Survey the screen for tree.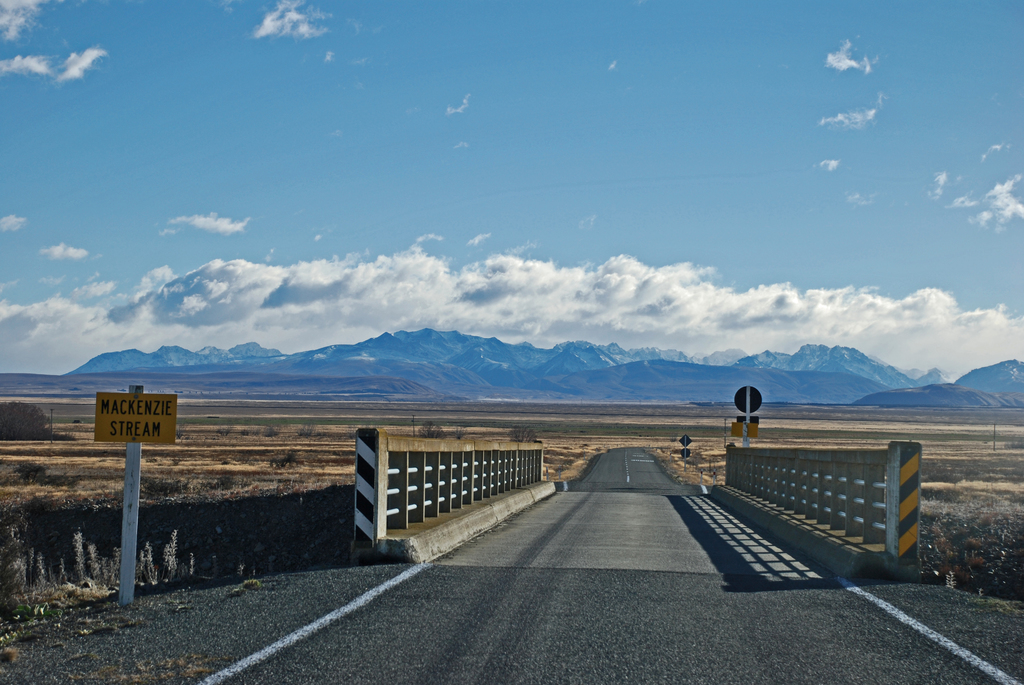
Survey found: detection(509, 424, 540, 446).
